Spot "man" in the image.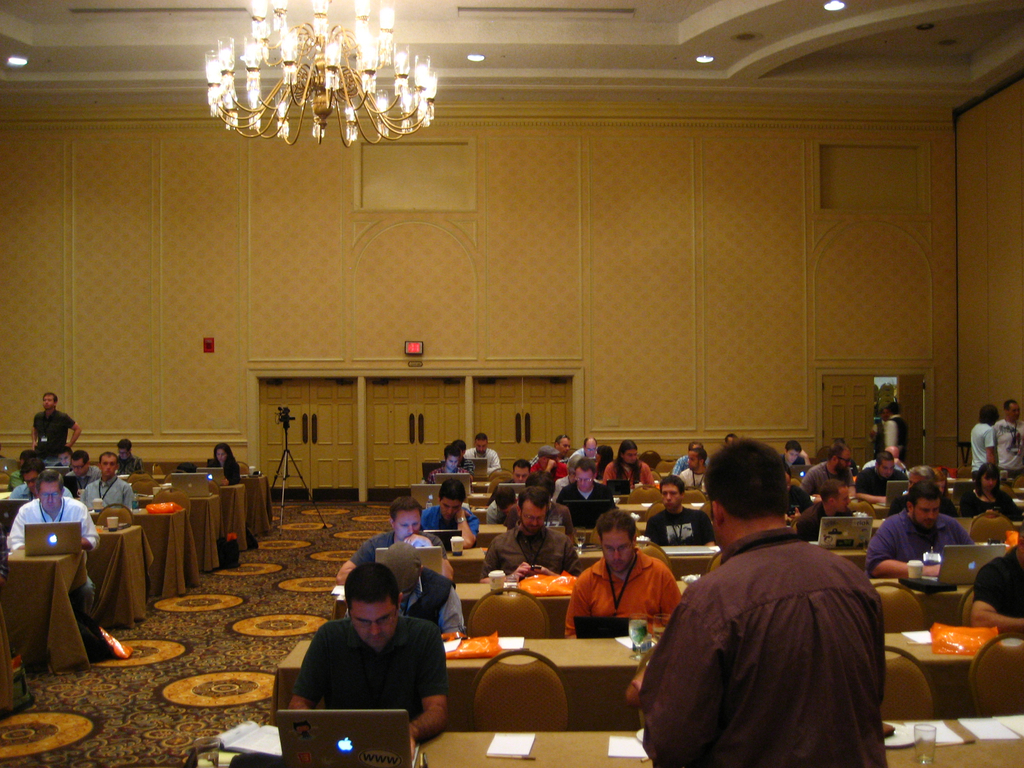
"man" found at locate(175, 461, 196, 474).
